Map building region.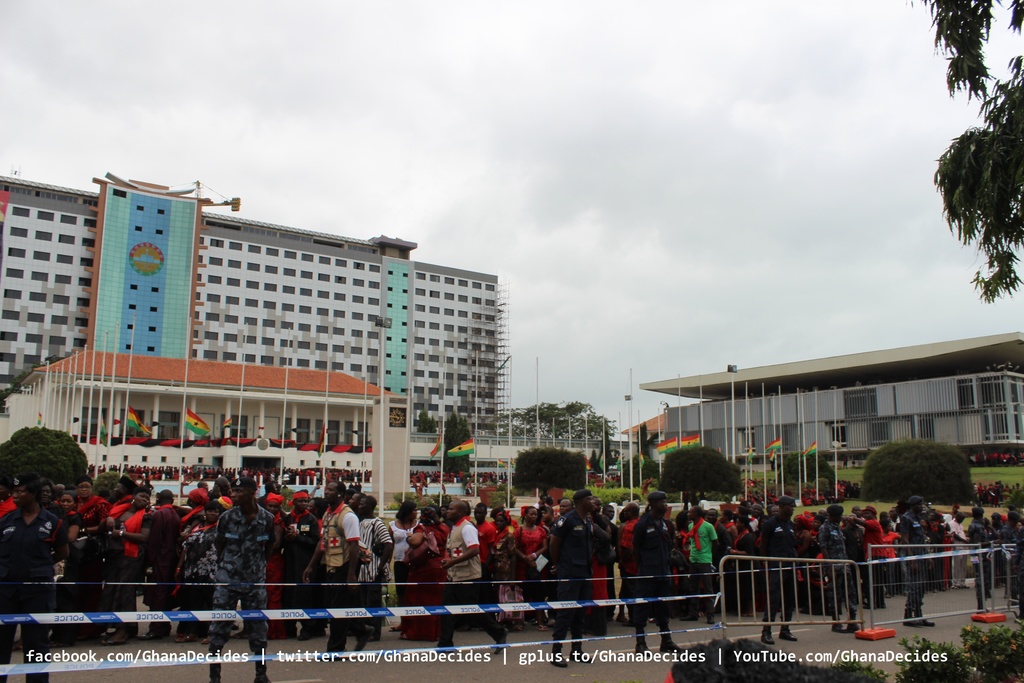
Mapped to {"x1": 639, "y1": 336, "x2": 1020, "y2": 473}.
